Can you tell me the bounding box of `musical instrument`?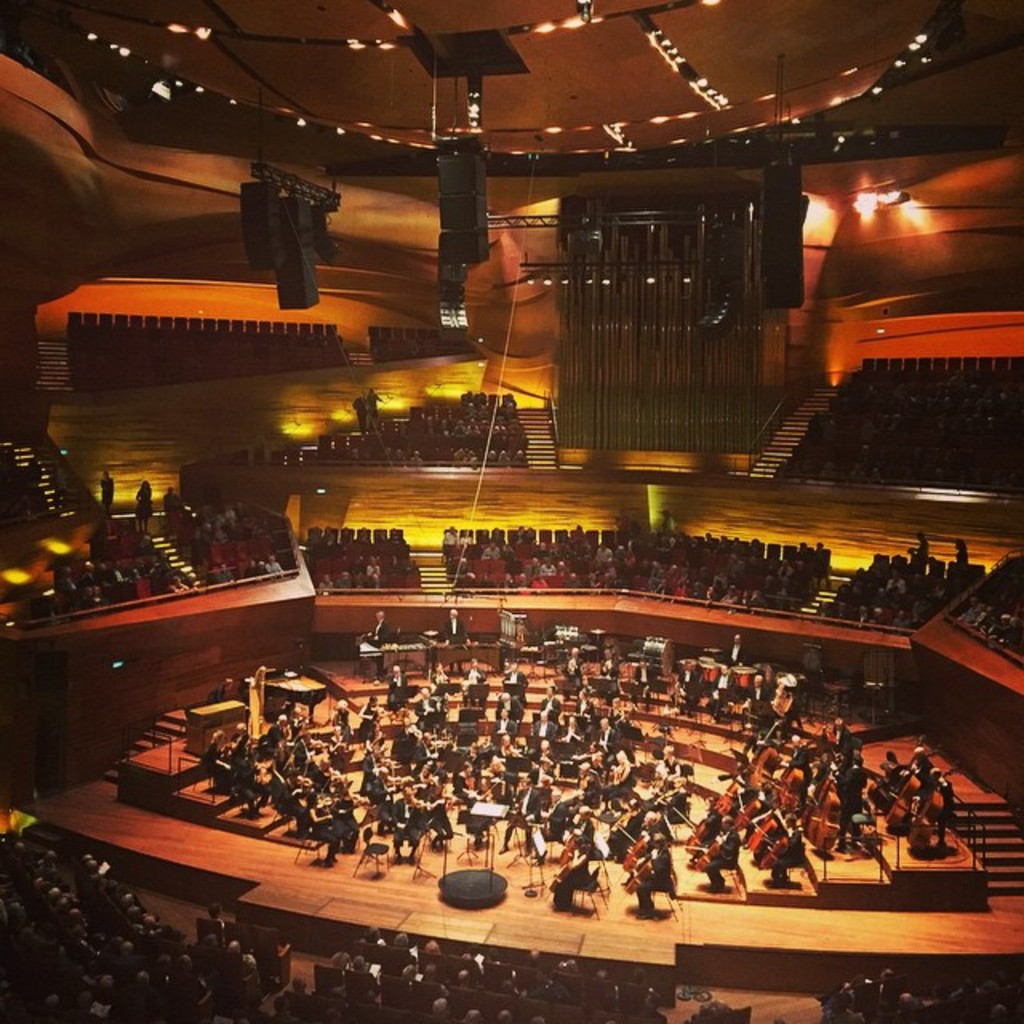
box=[282, 747, 299, 778].
